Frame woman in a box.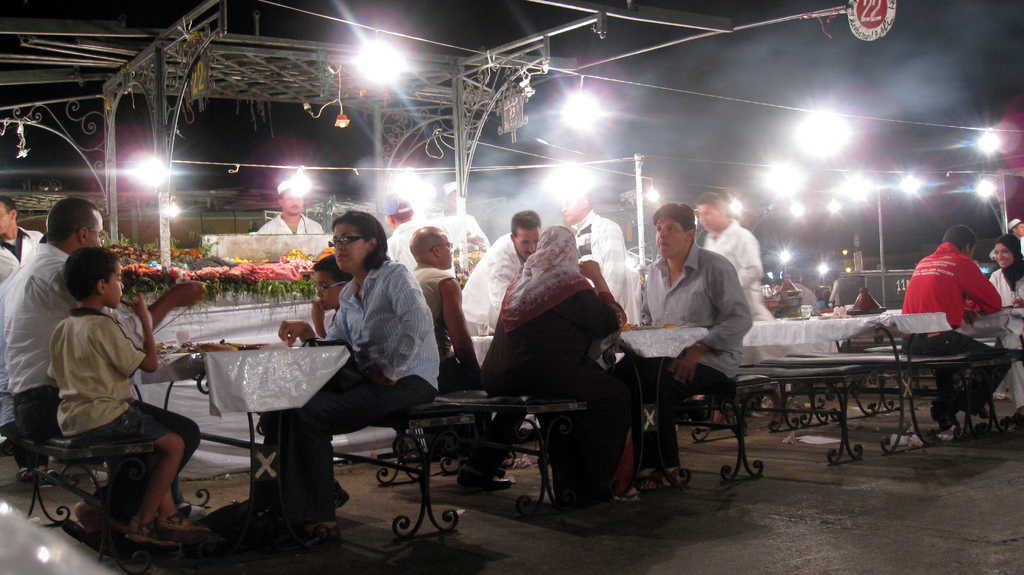
[x1=286, y1=200, x2=438, y2=515].
